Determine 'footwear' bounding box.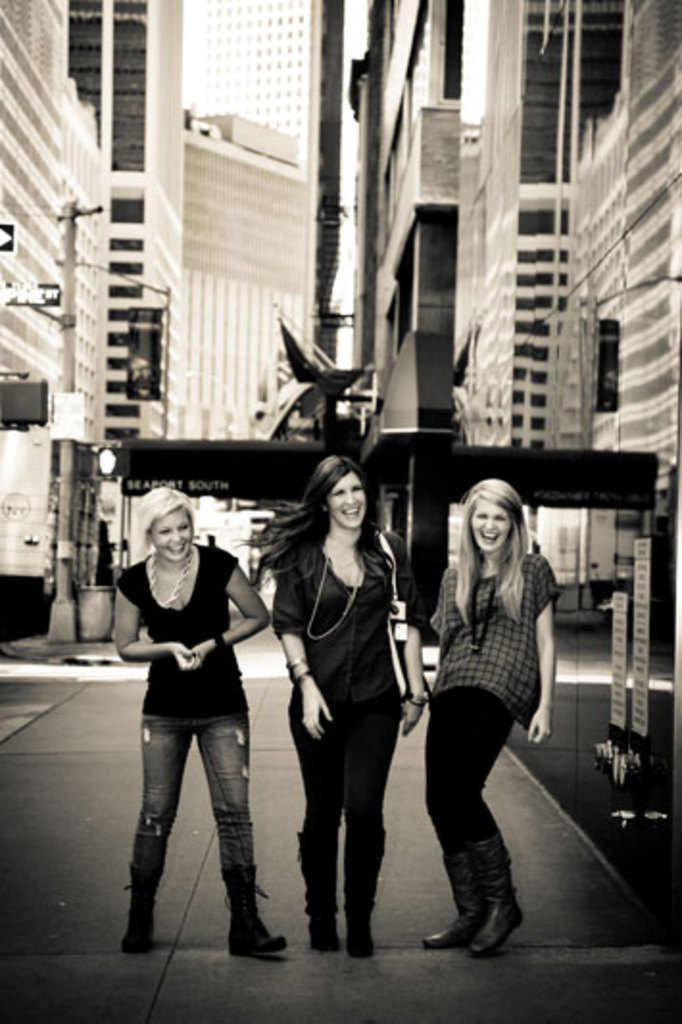
Determined: crop(421, 841, 471, 949).
